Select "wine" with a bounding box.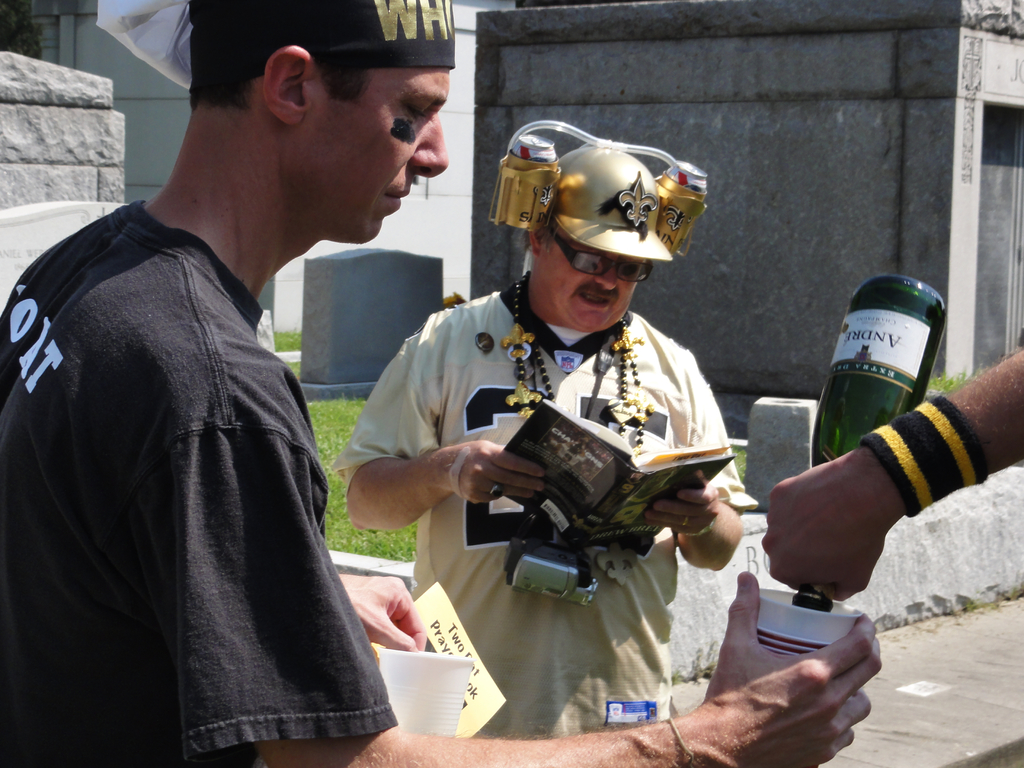
pyautogui.locateOnScreen(805, 273, 952, 614).
